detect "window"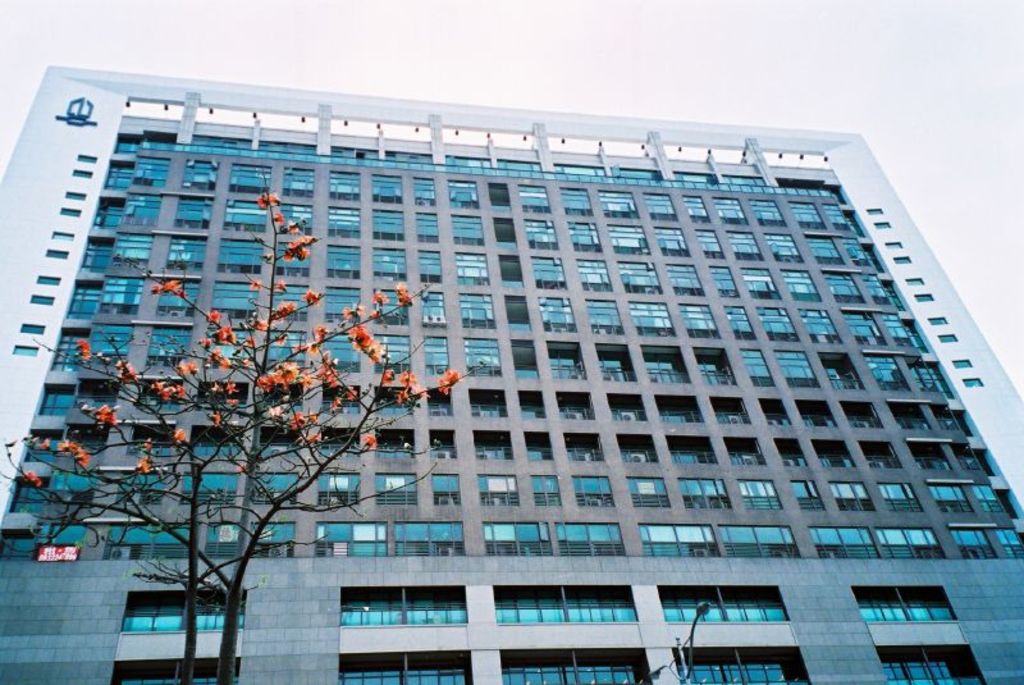
region(646, 192, 677, 218)
